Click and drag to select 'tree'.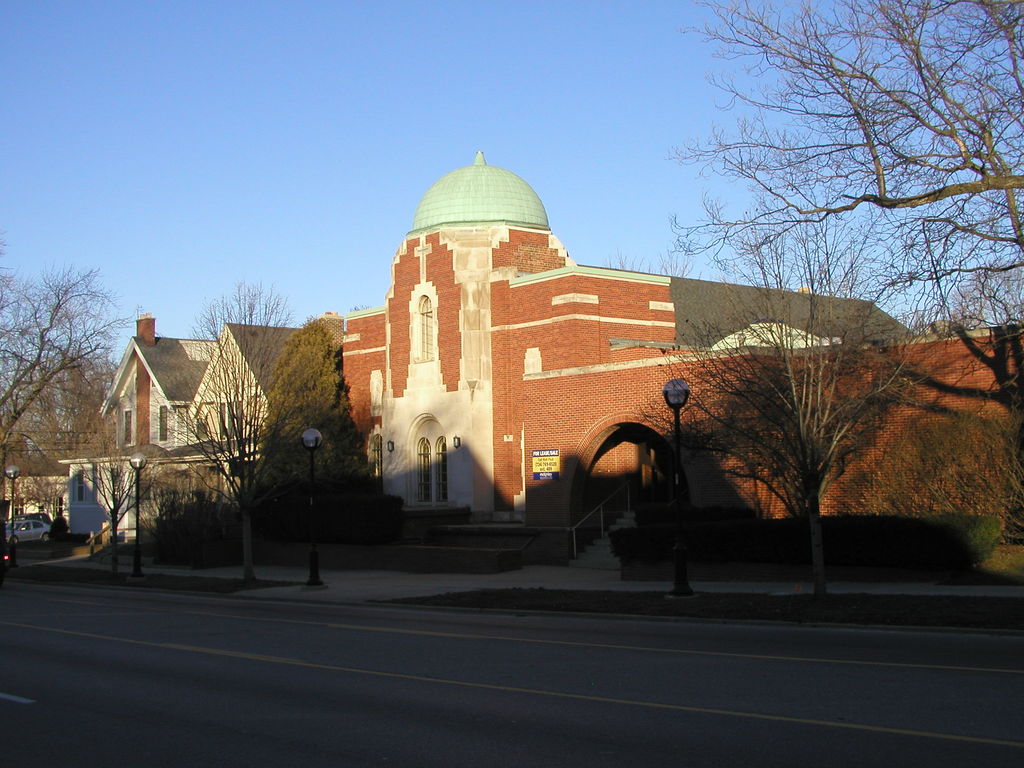
Selection: {"left": 243, "top": 300, "right": 348, "bottom": 570}.
